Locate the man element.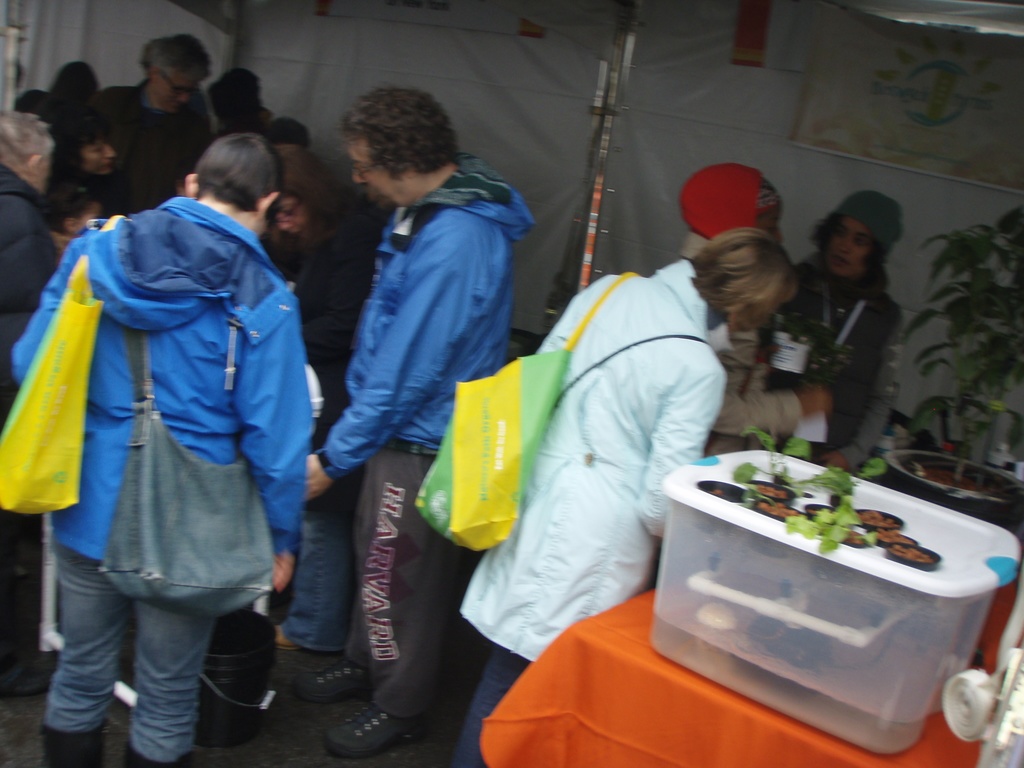
Element bbox: x1=8 y1=107 x2=320 y2=764.
